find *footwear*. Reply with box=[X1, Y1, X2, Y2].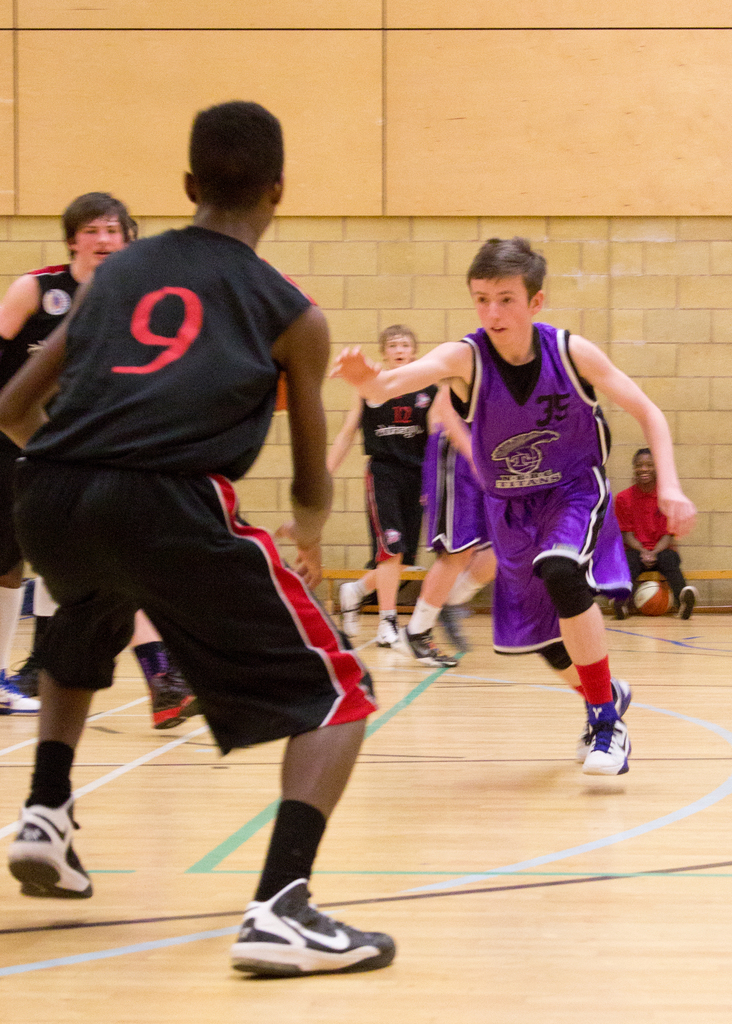
box=[571, 711, 631, 781].
